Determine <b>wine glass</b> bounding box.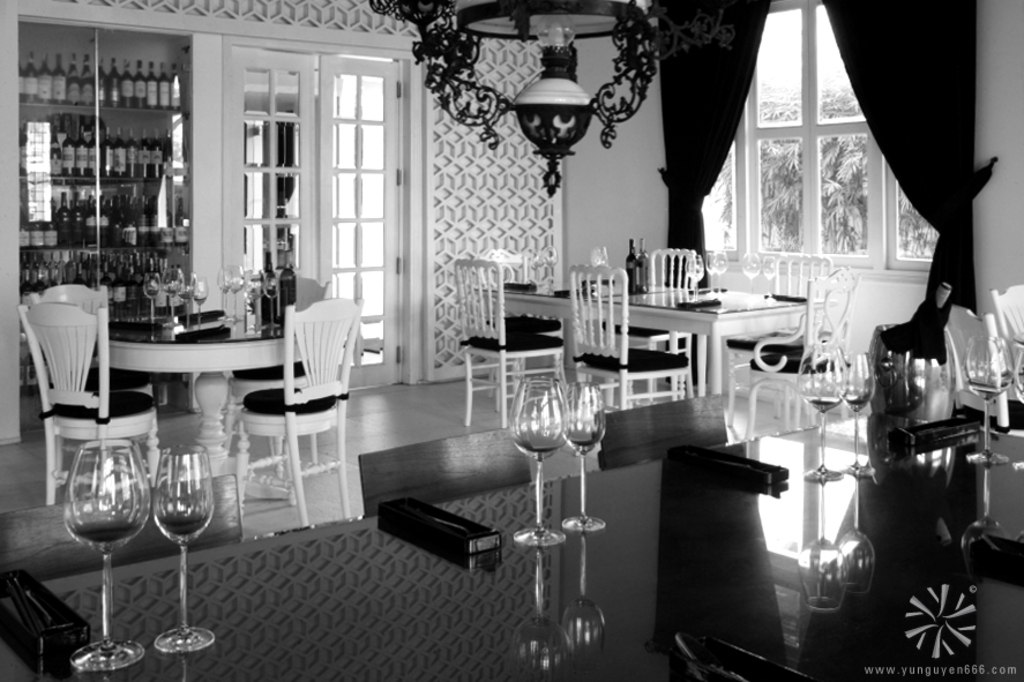
Determined: {"left": 214, "top": 264, "right": 230, "bottom": 317}.
